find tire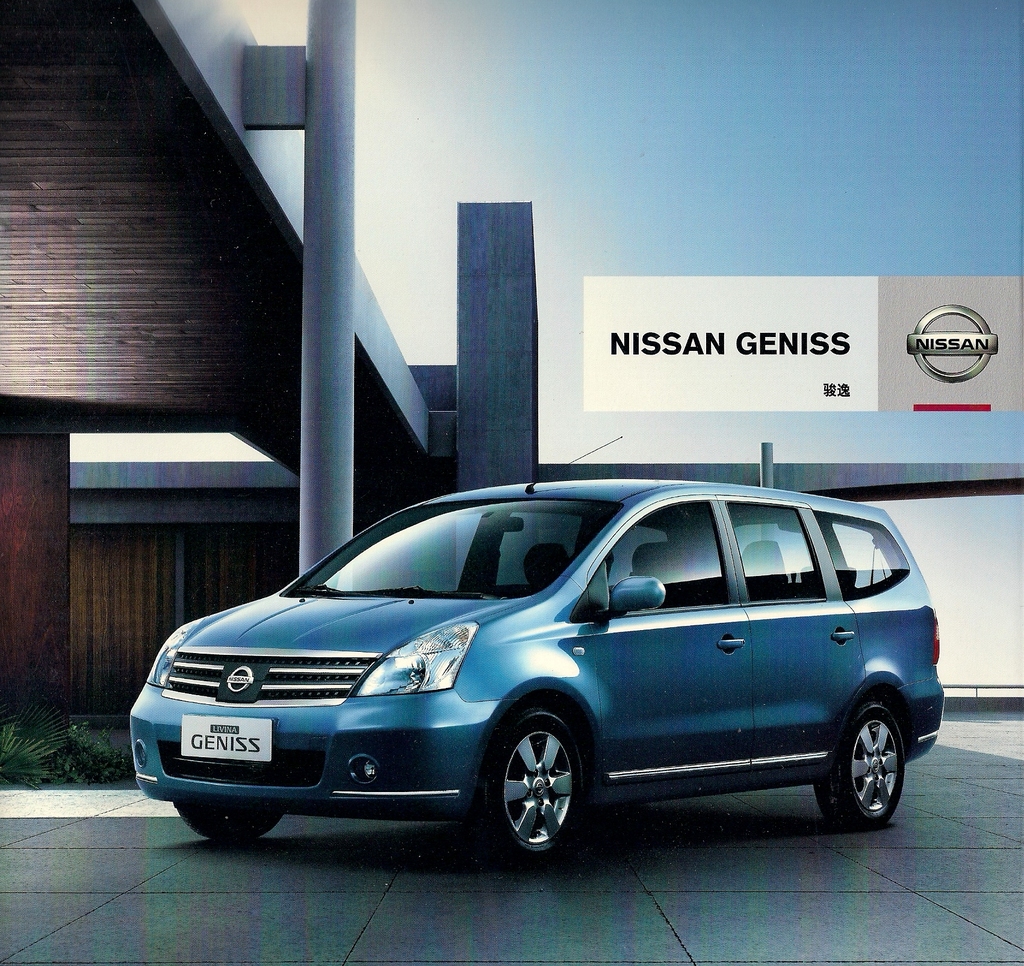
[173, 803, 282, 844]
